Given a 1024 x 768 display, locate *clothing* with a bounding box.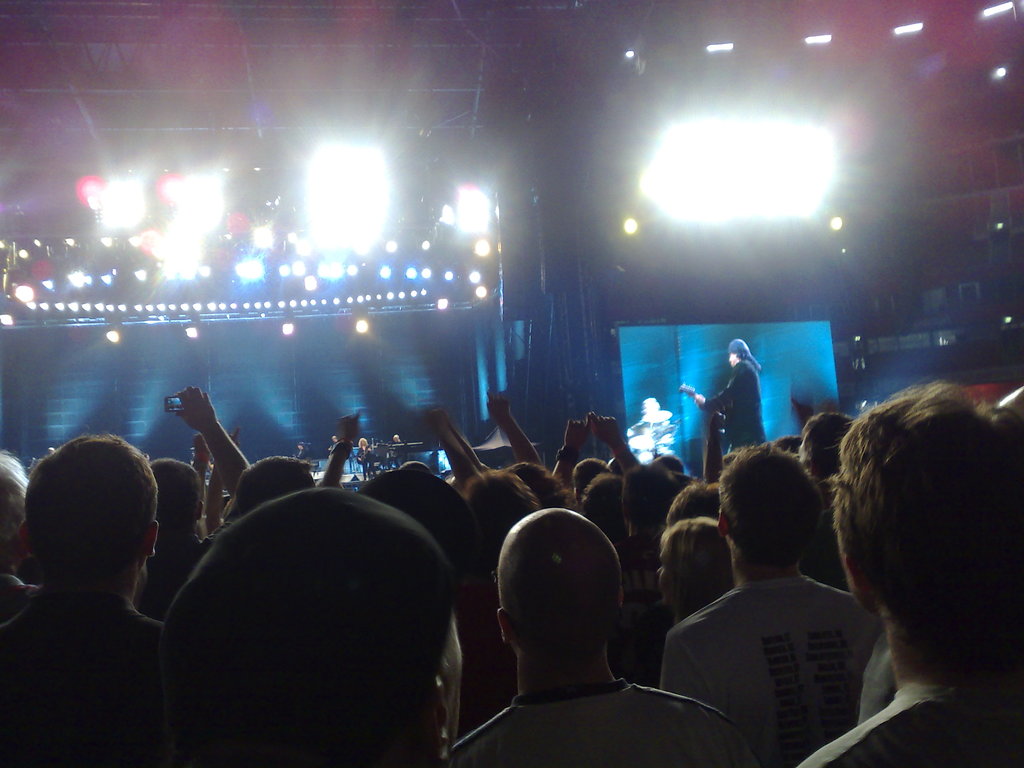
Located: <region>787, 684, 1023, 767</region>.
